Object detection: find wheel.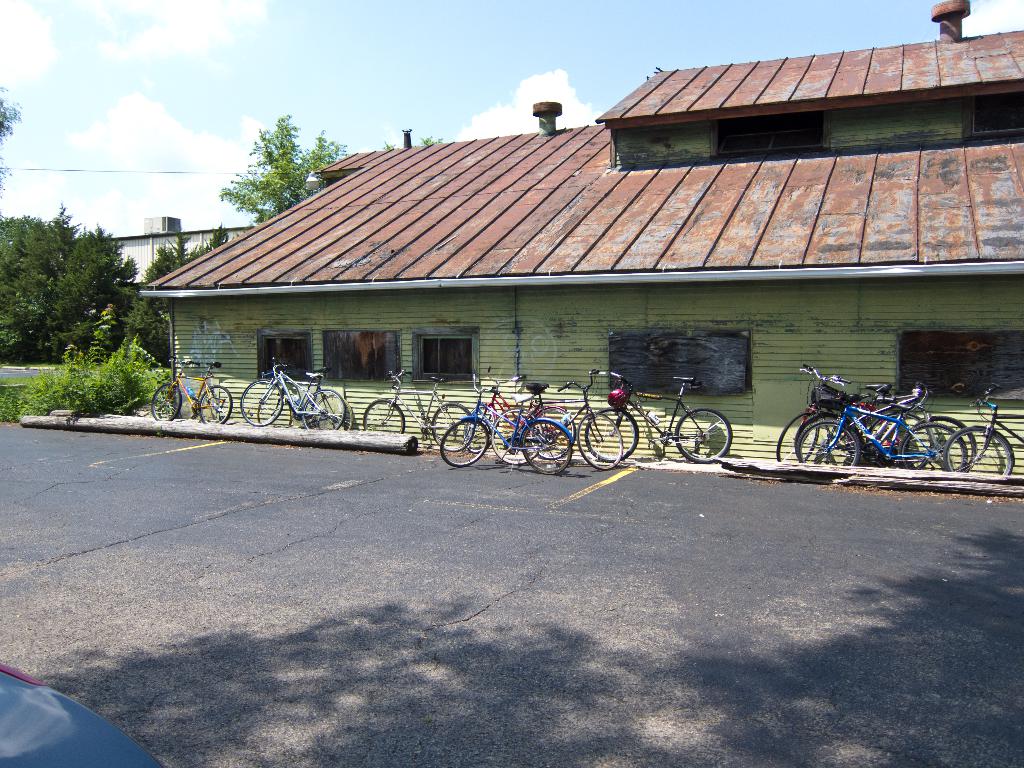
[x1=893, y1=424, x2=964, y2=474].
